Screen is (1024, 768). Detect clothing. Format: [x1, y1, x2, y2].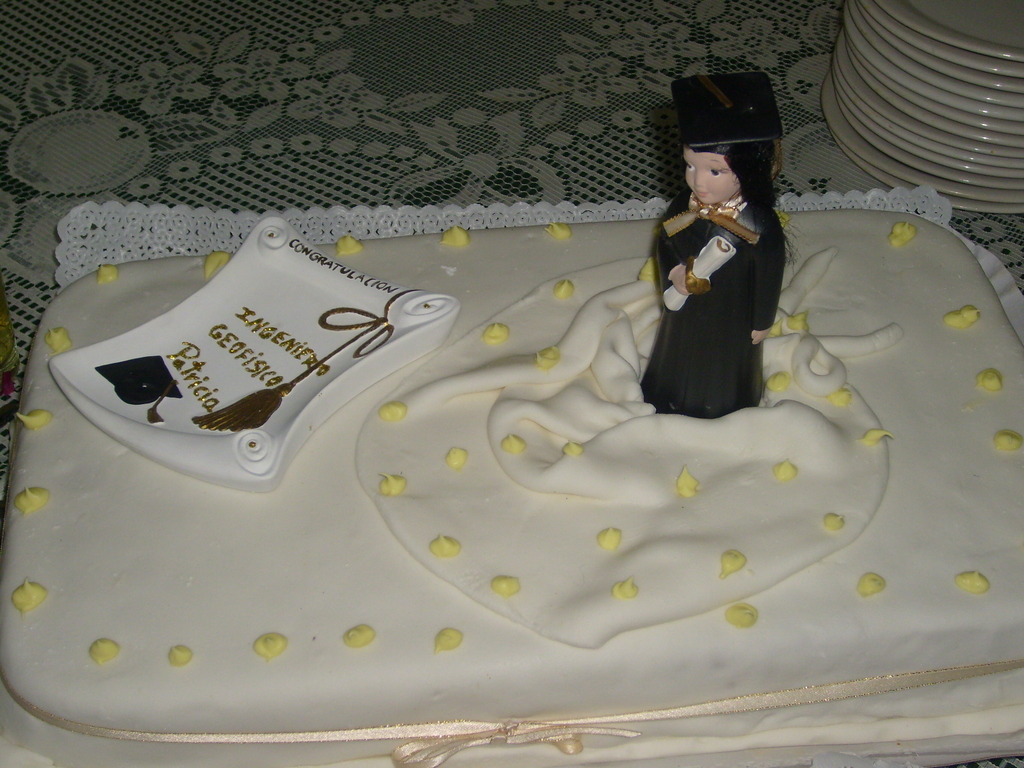
[647, 164, 779, 416].
